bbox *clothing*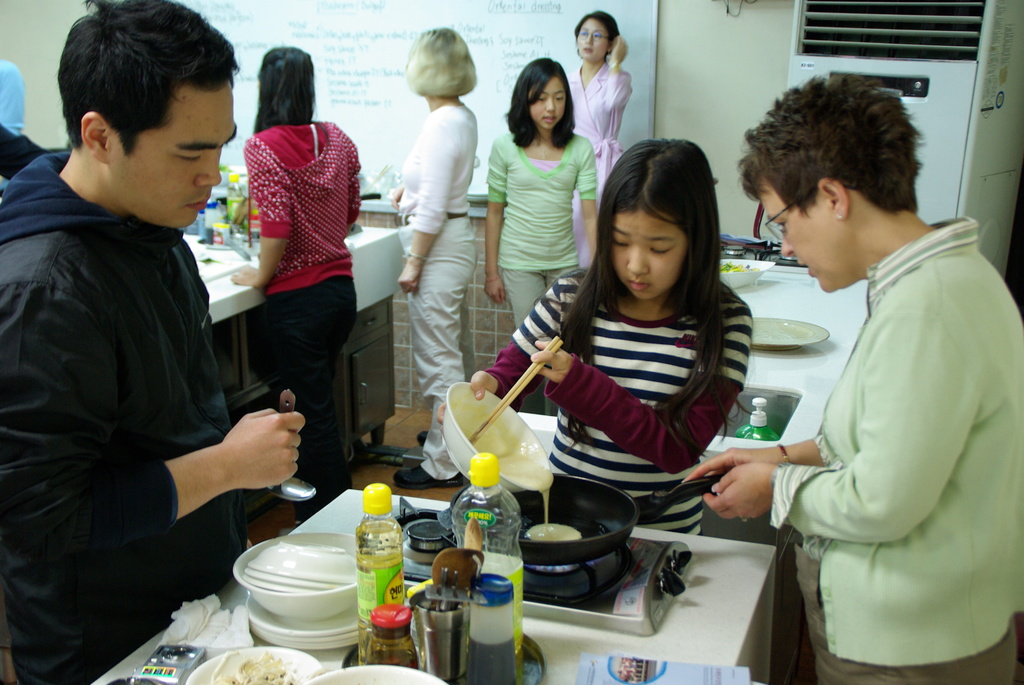
l=687, t=216, r=1023, b=684
